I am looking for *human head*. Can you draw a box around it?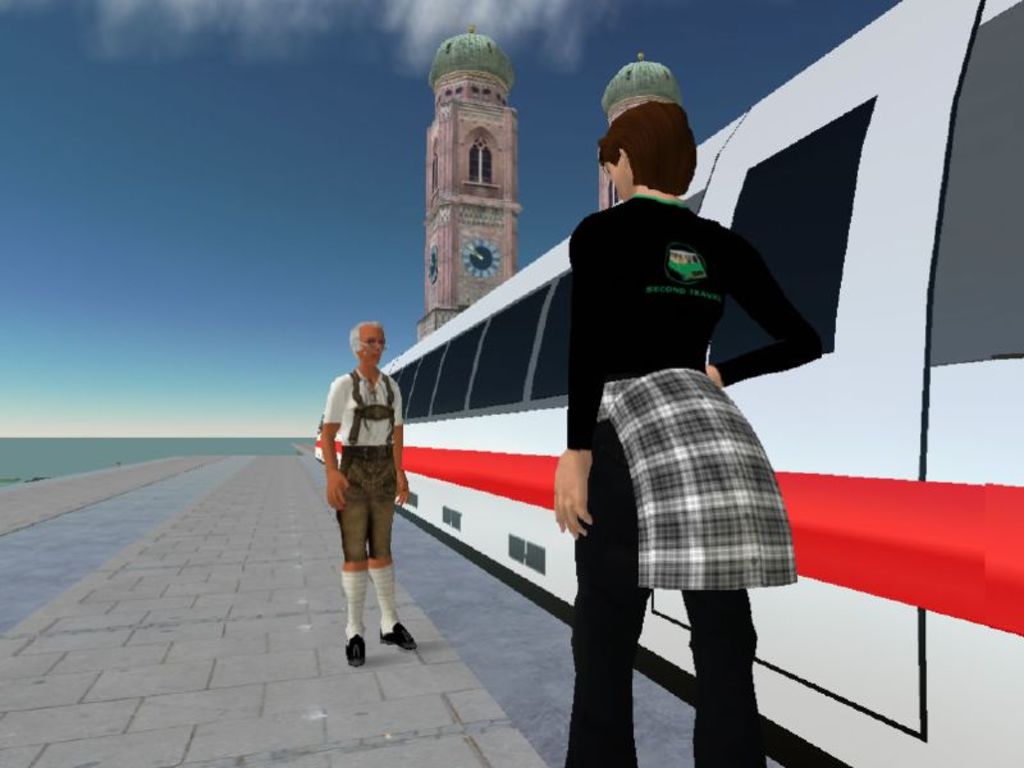
Sure, the bounding box is region(353, 320, 387, 361).
